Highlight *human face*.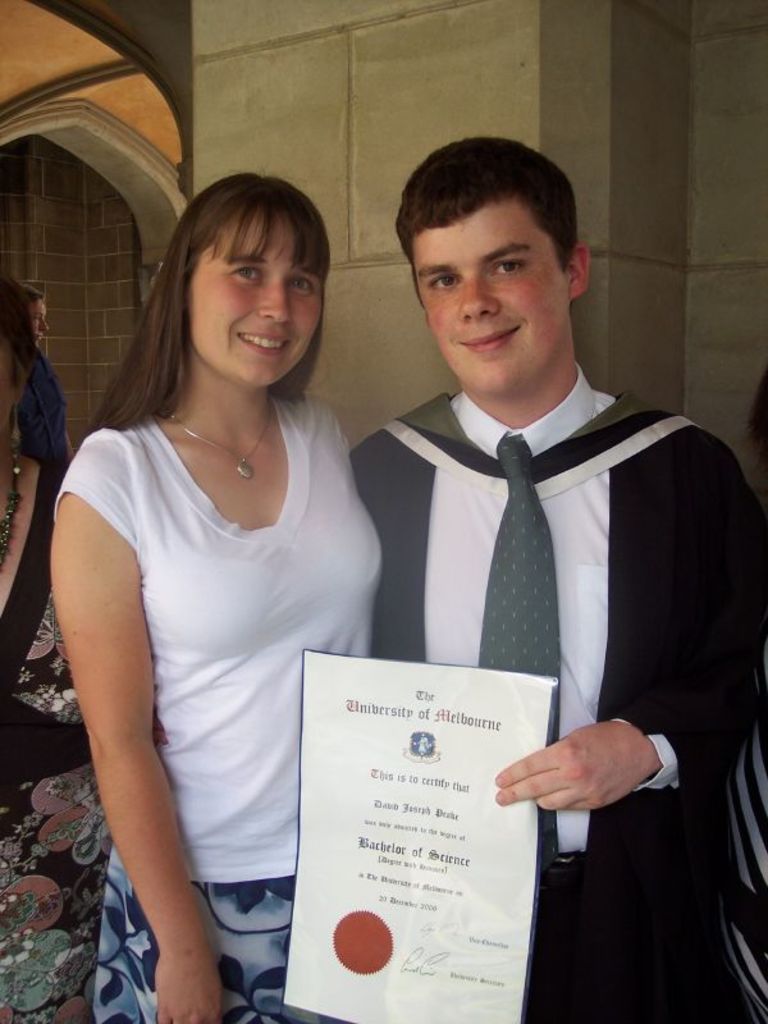
Highlighted region: select_region(27, 294, 49, 348).
